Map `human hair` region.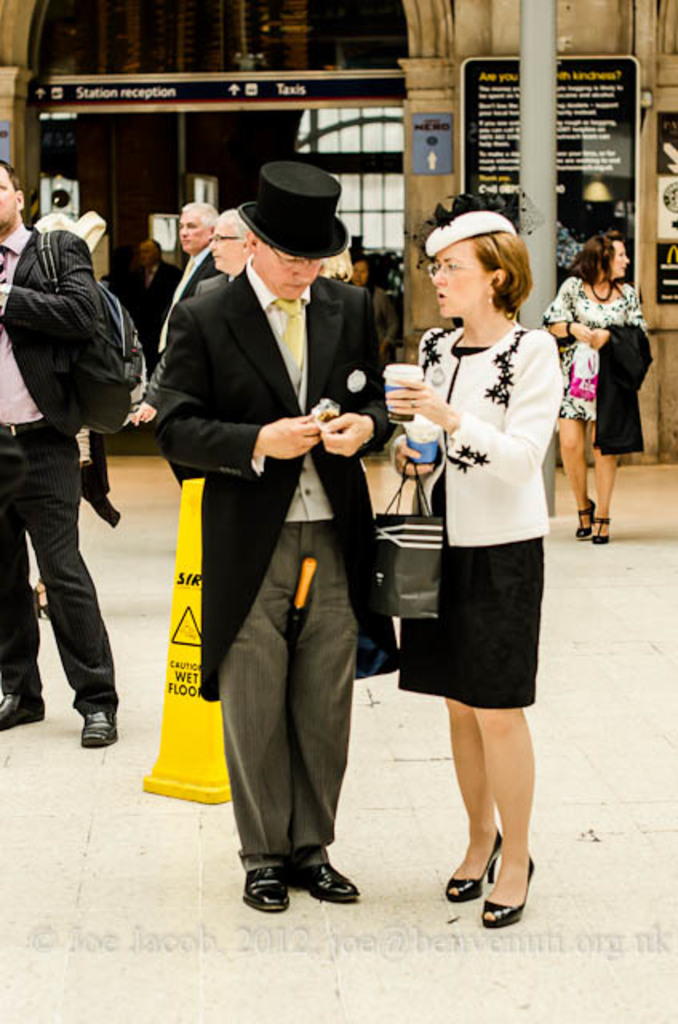
Mapped to x1=470 y1=229 x2=537 y2=325.
